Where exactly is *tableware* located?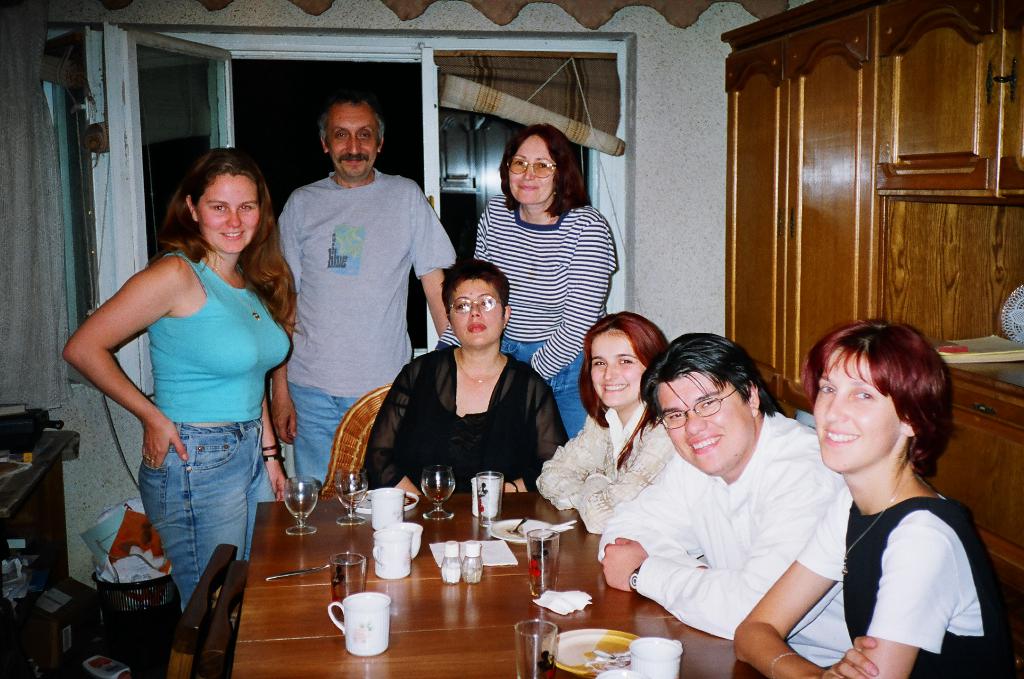
Its bounding box is <bbox>350, 489, 420, 518</bbox>.
